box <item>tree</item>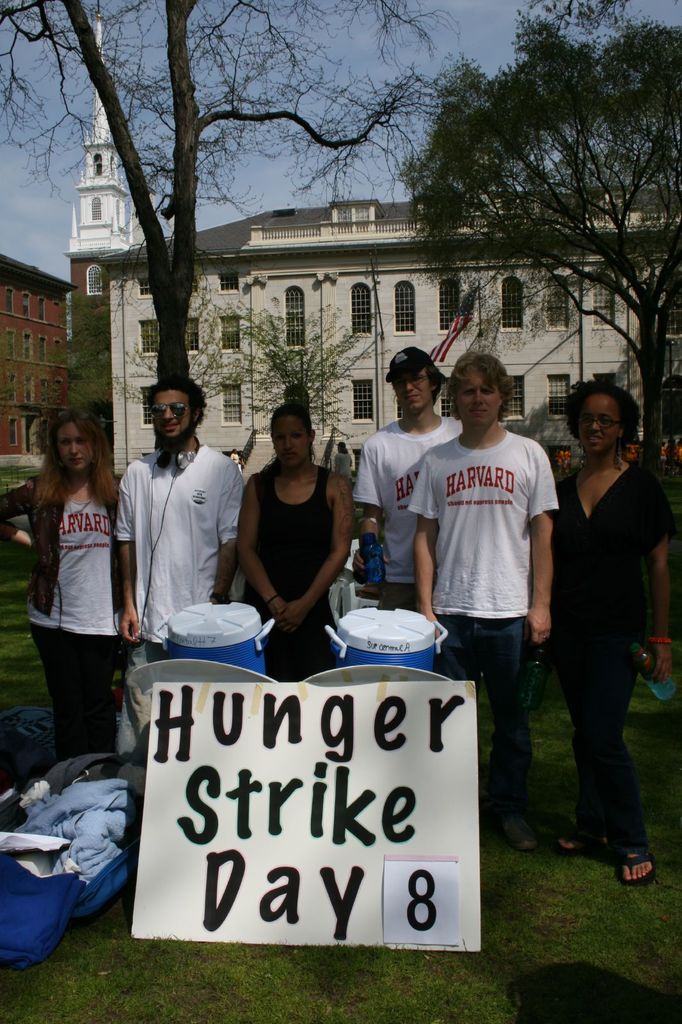
l=394, t=0, r=681, b=477
